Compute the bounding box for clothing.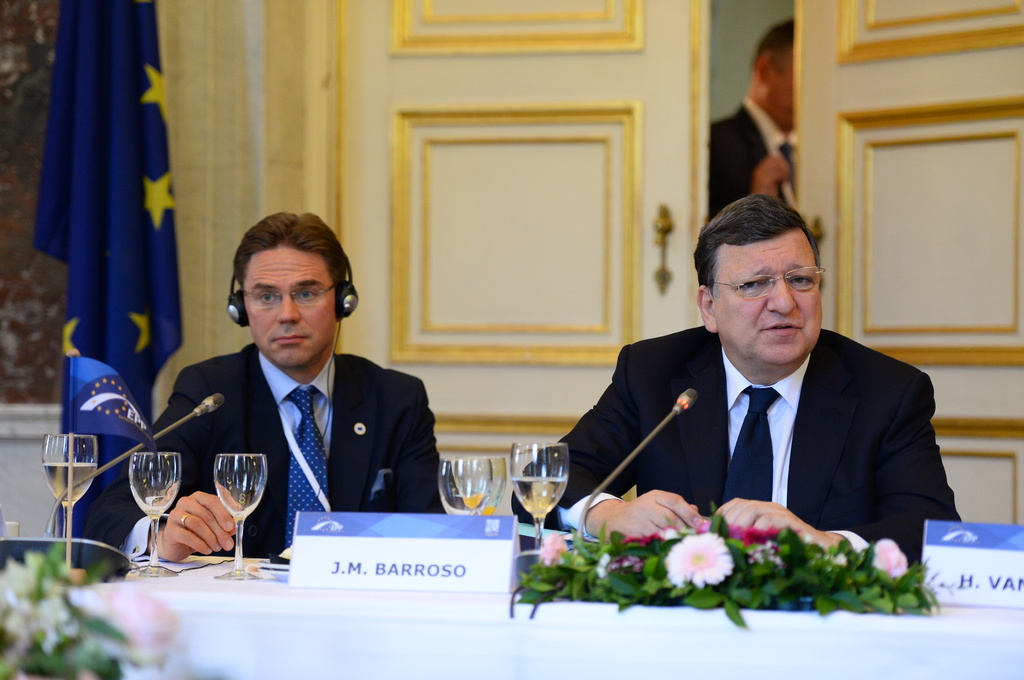
locate(706, 92, 796, 214).
